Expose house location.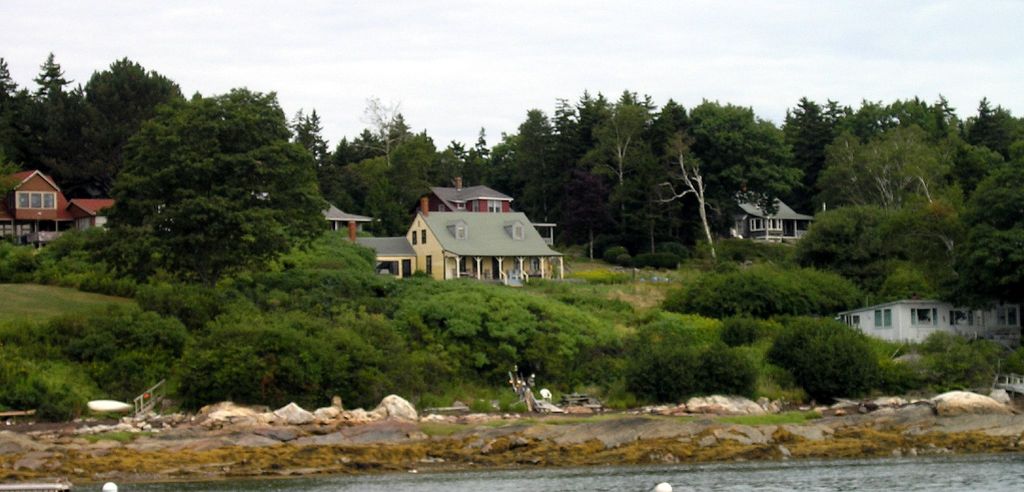
Exposed at bbox=[0, 167, 79, 247].
